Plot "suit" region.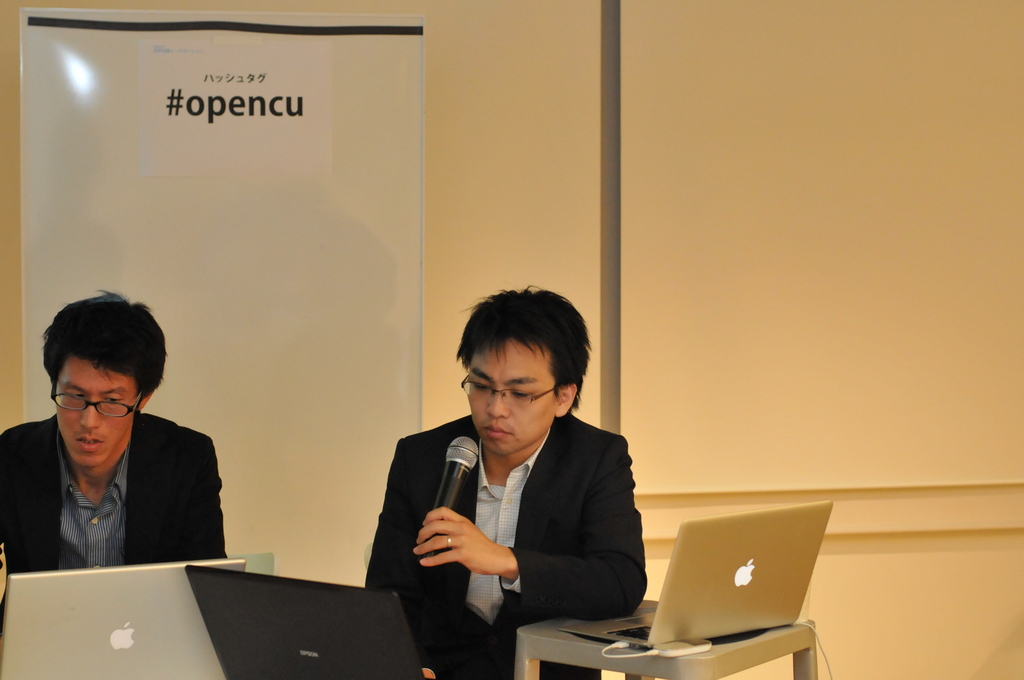
Plotted at [369,373,662,645].
